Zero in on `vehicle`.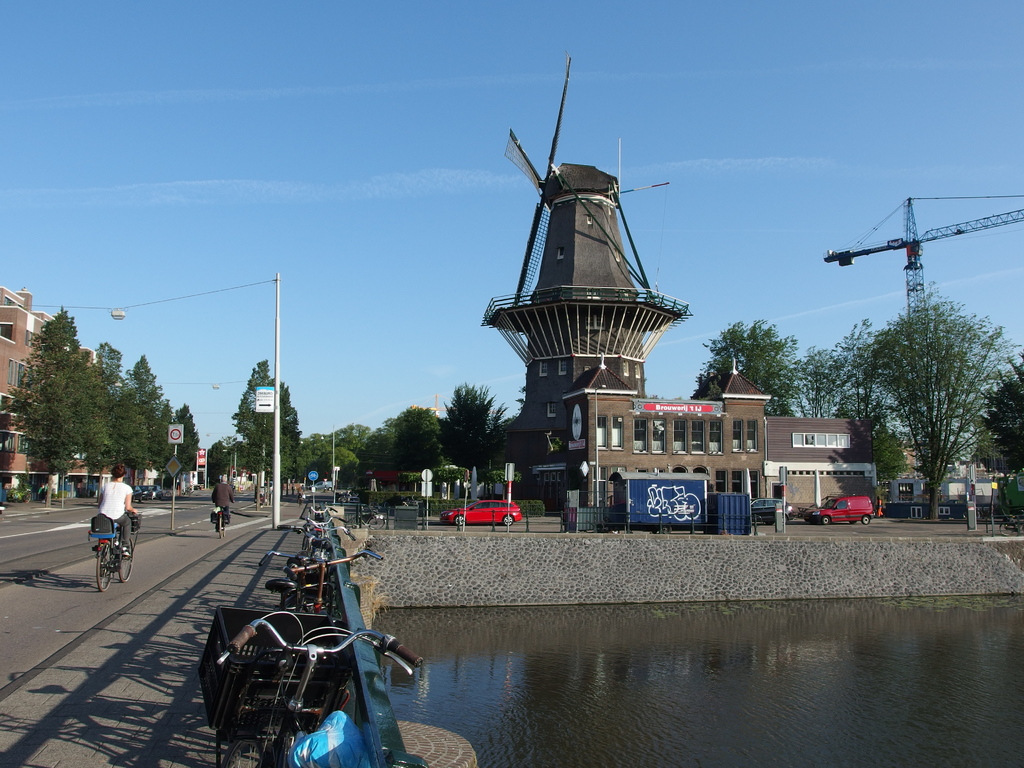
Zeroed in: bbox=[996, 514, 1023, 535].
